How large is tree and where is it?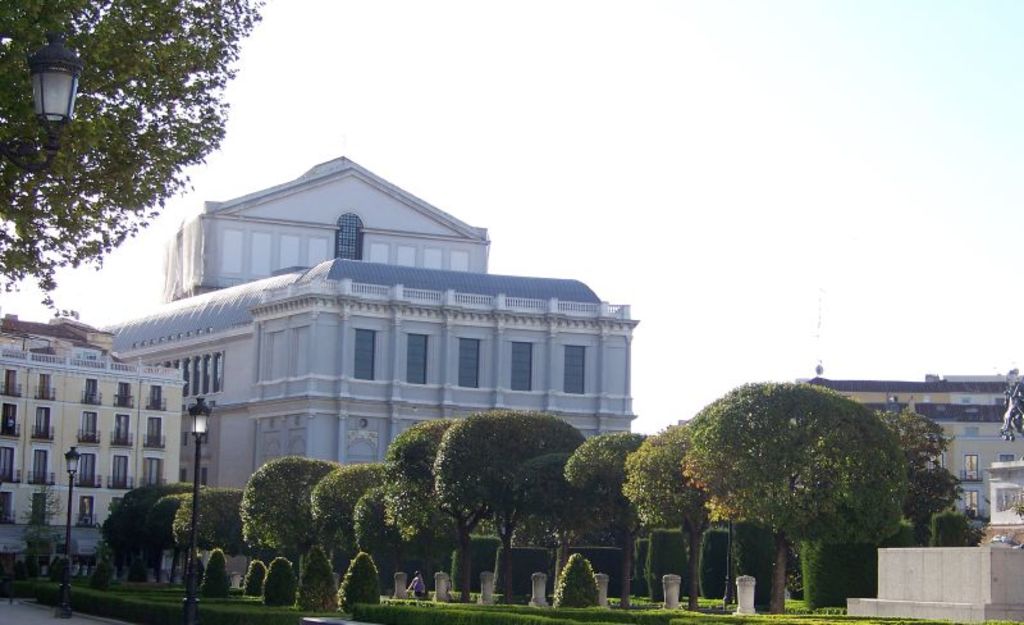
Bounding box: 572 428 655 594.
